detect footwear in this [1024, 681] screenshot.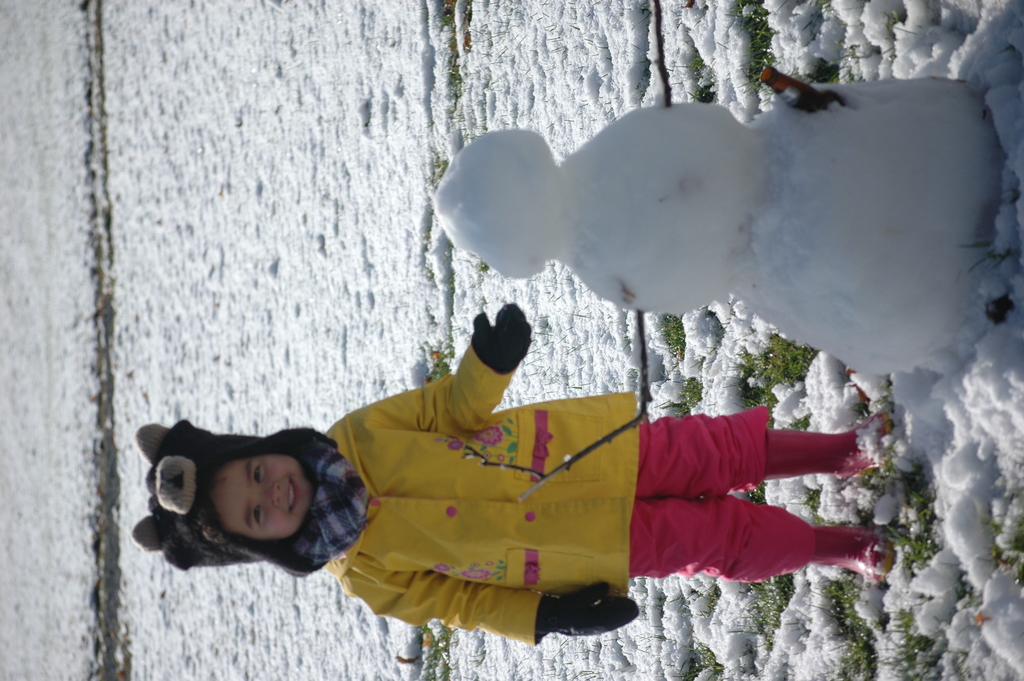
Detection: (left=808, top=529, right=893, bottom=579).
